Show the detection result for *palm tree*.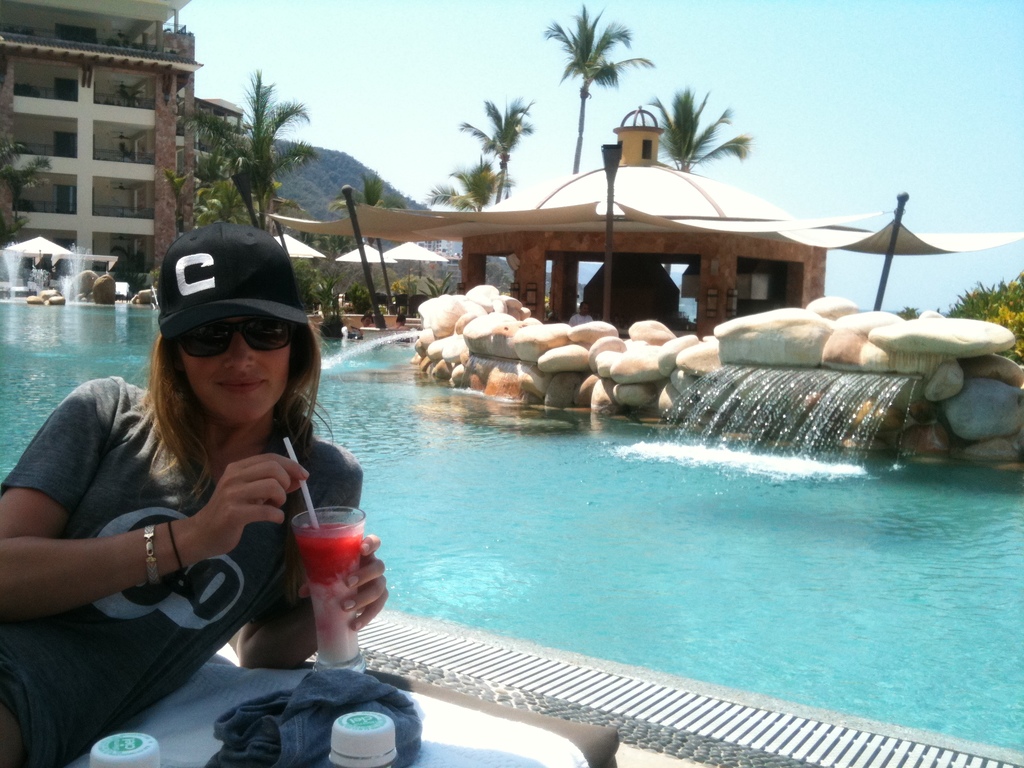
left=223, top=72, right=305, bottom=204.
